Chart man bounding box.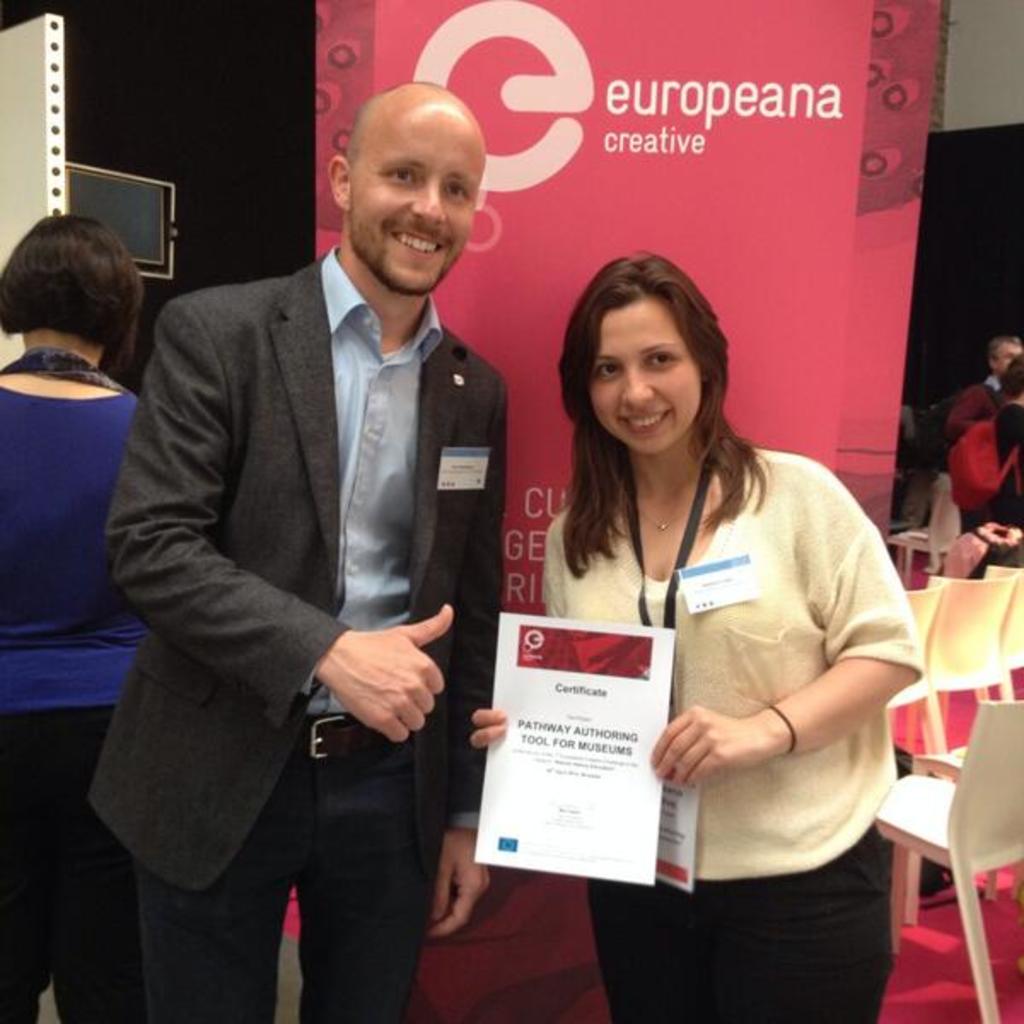
Charted: (left=85, top=80, right=510, bottom=1022).
